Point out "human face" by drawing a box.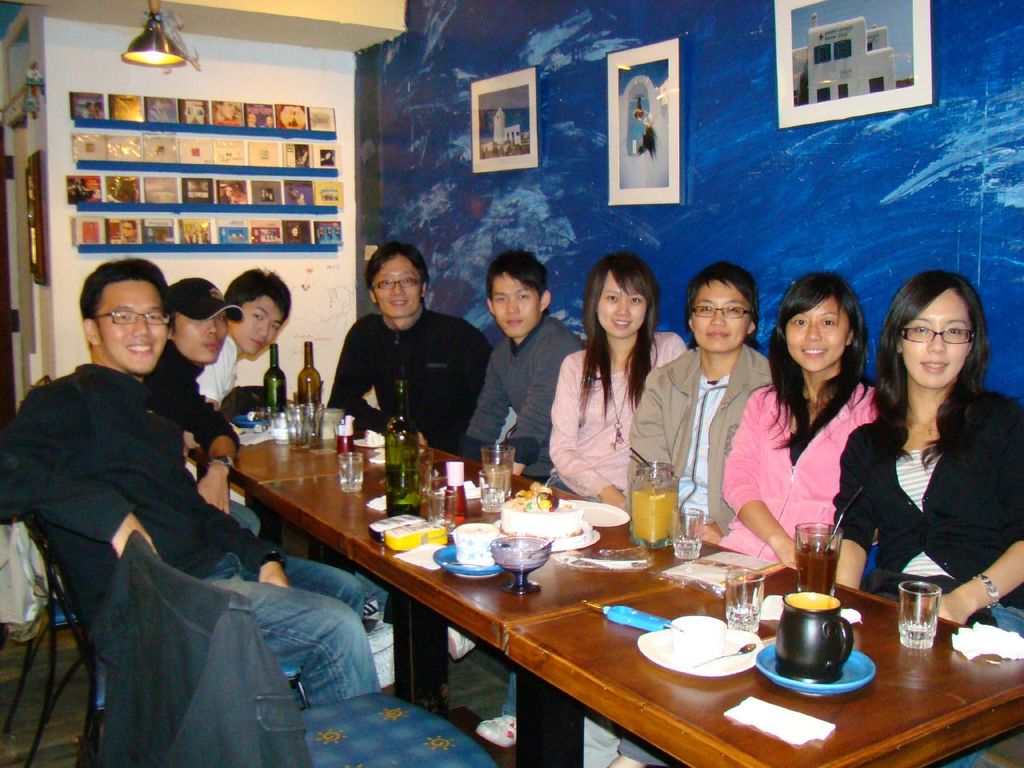
(x1=898, y1=287, x2=969, y2=390).
